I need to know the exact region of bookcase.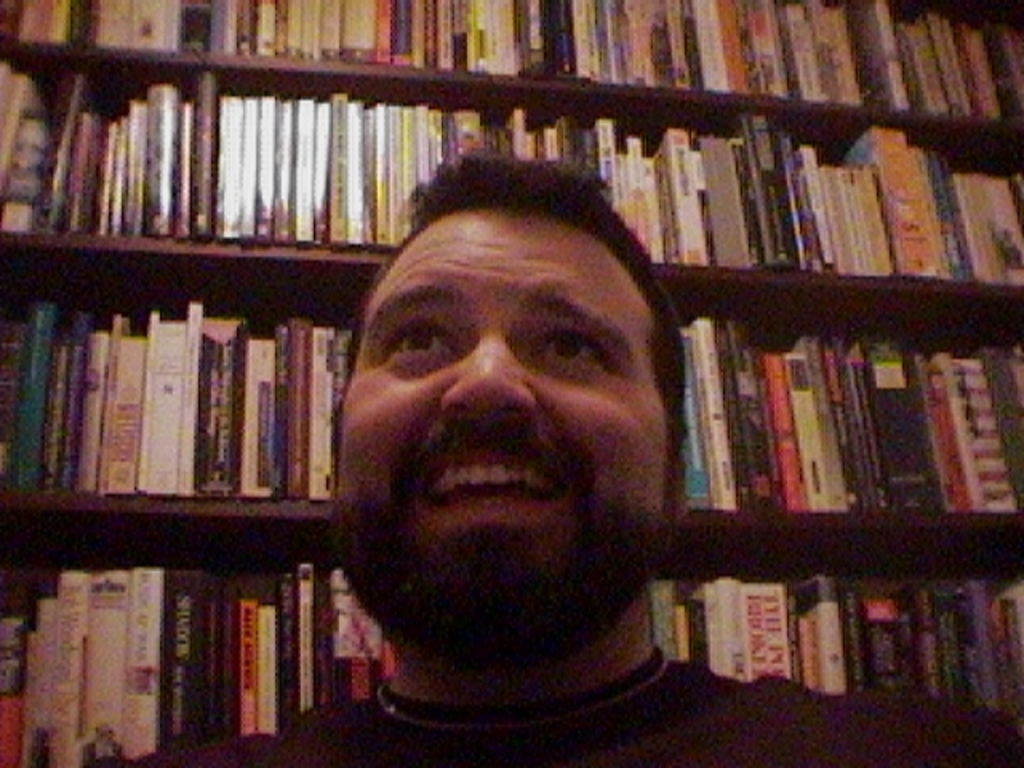
Region: x1=0 y1=0 x2=1022 y2=766.
